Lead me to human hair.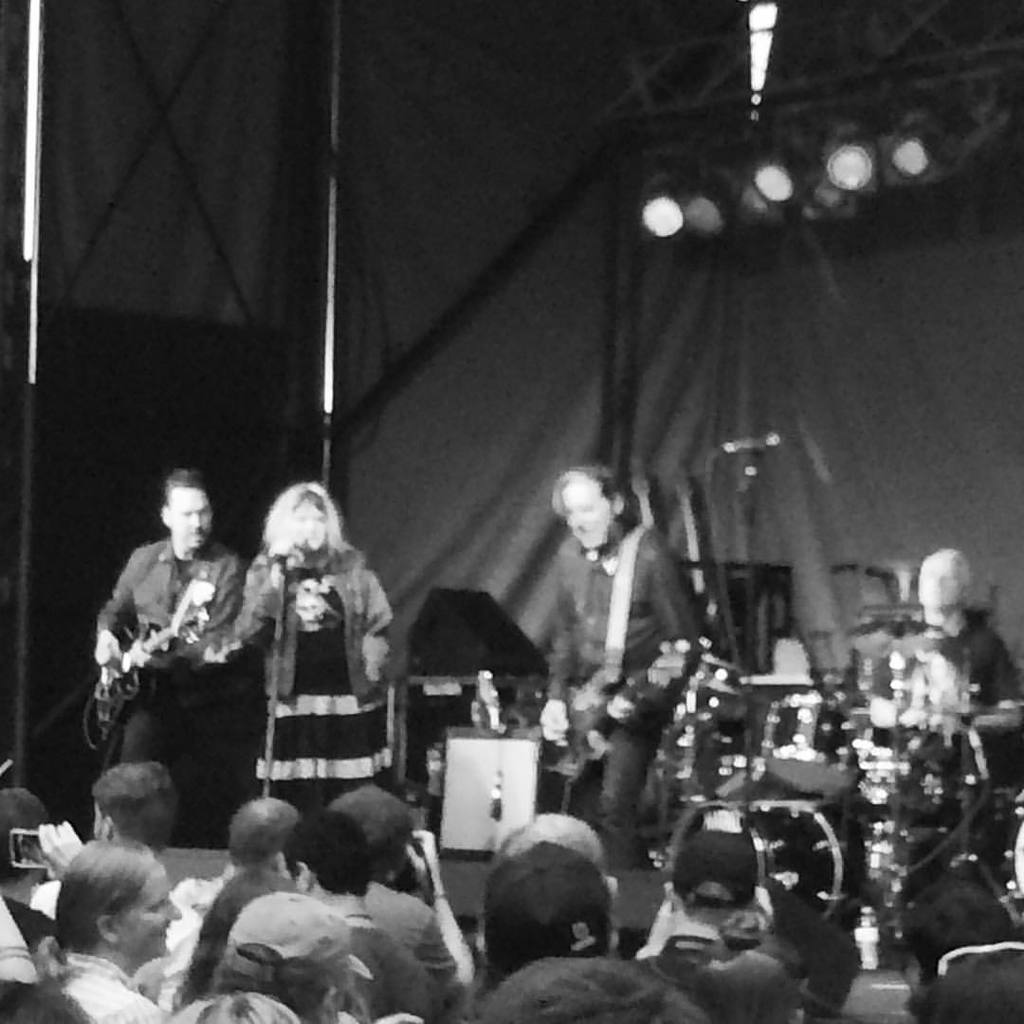
Lead to l=550, t=467, r=627, b=509.
